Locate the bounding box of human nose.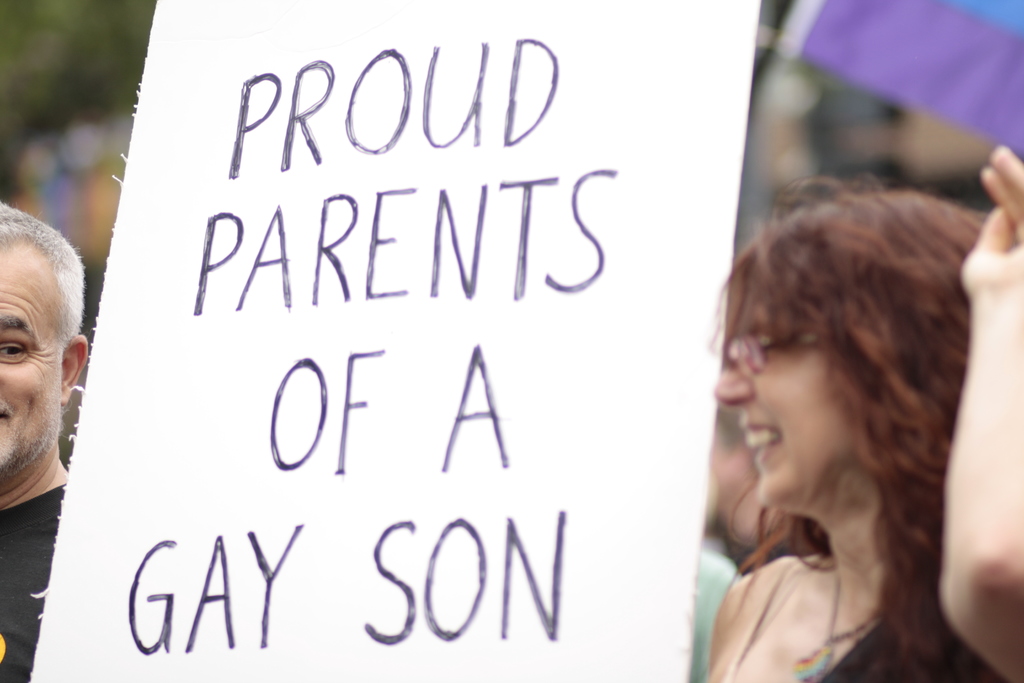
Bounding box: [715, 357, 754, 400].
